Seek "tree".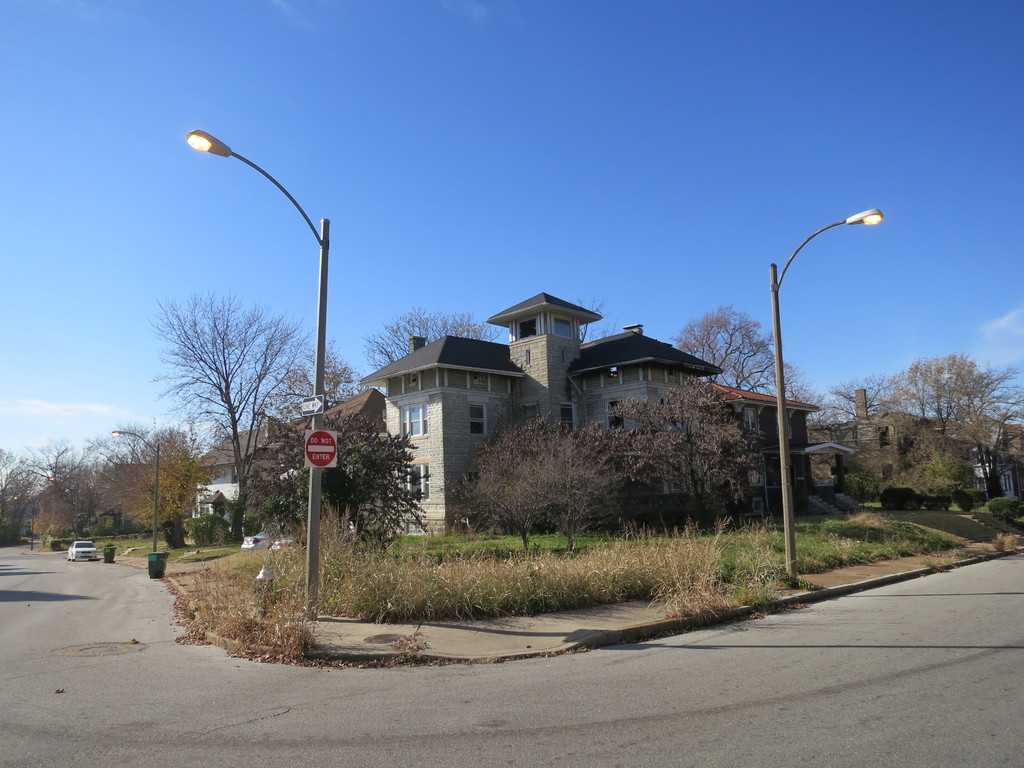
select_region(278, 324, 373, 470).
